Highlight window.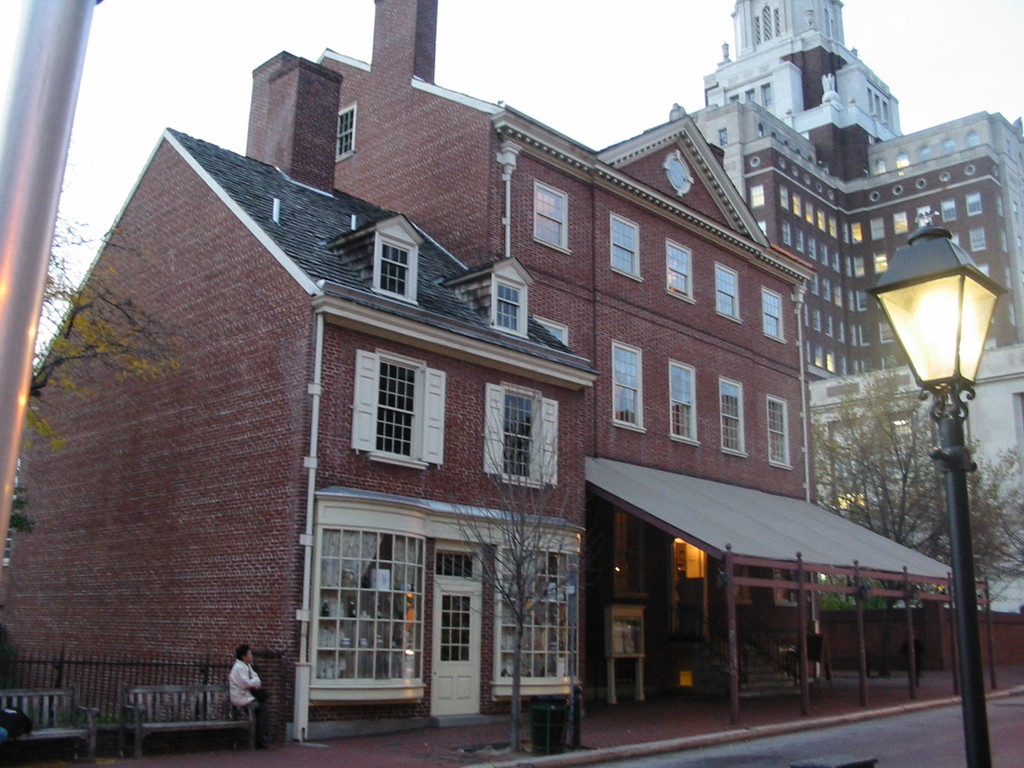
Highlighted region: 499:545:580:689.
